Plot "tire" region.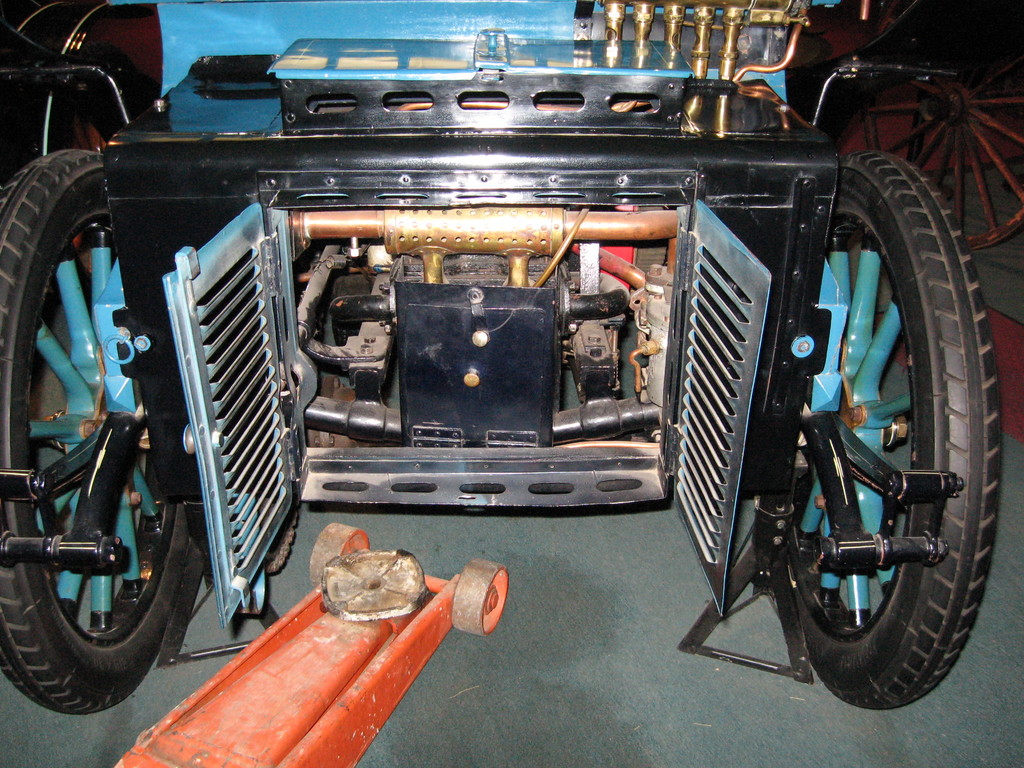
Plotted at crop(744, 157, 987, 718).
